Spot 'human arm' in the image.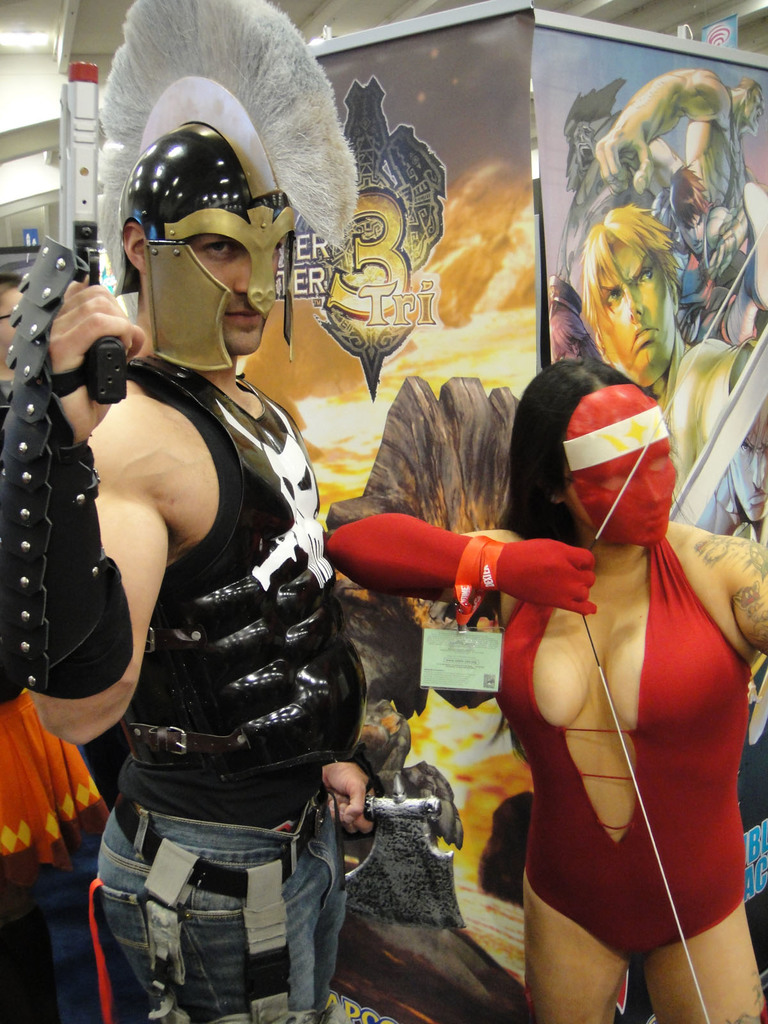
'human arm' found at 326:504:604:614.
